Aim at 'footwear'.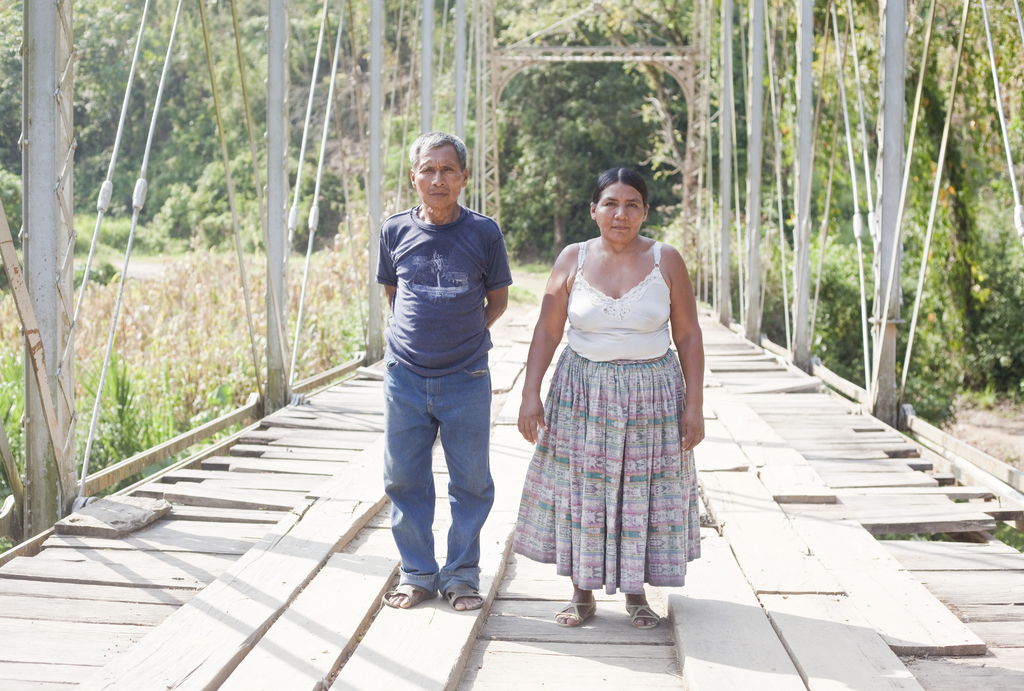
Aimed at [553, 603, 596, 635].
